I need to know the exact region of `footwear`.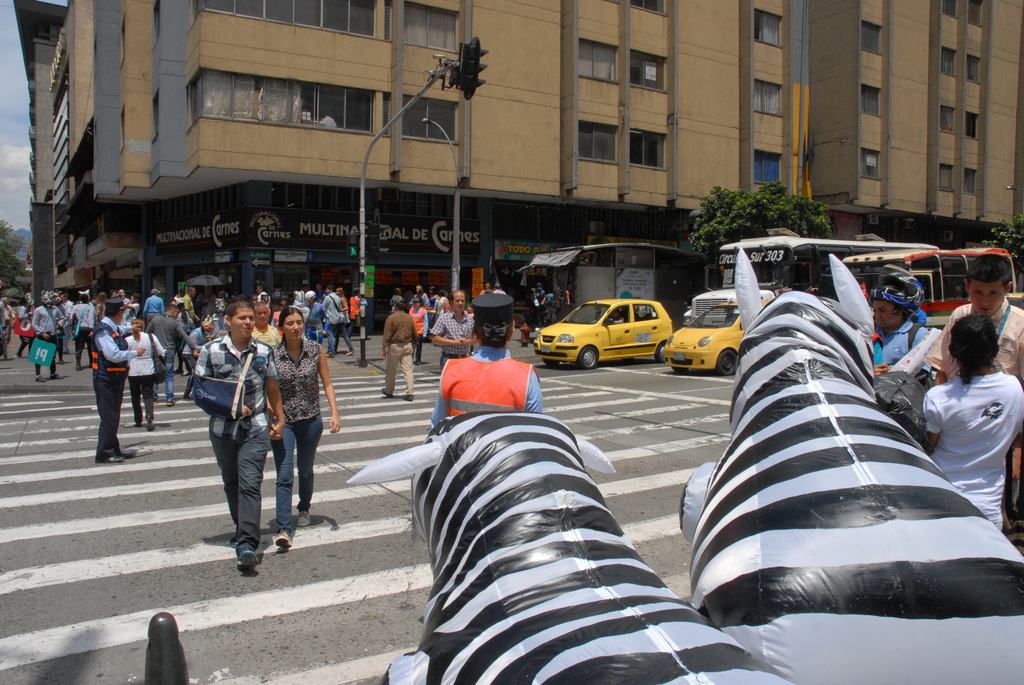
Region: box(97, 454, 124, 468).
